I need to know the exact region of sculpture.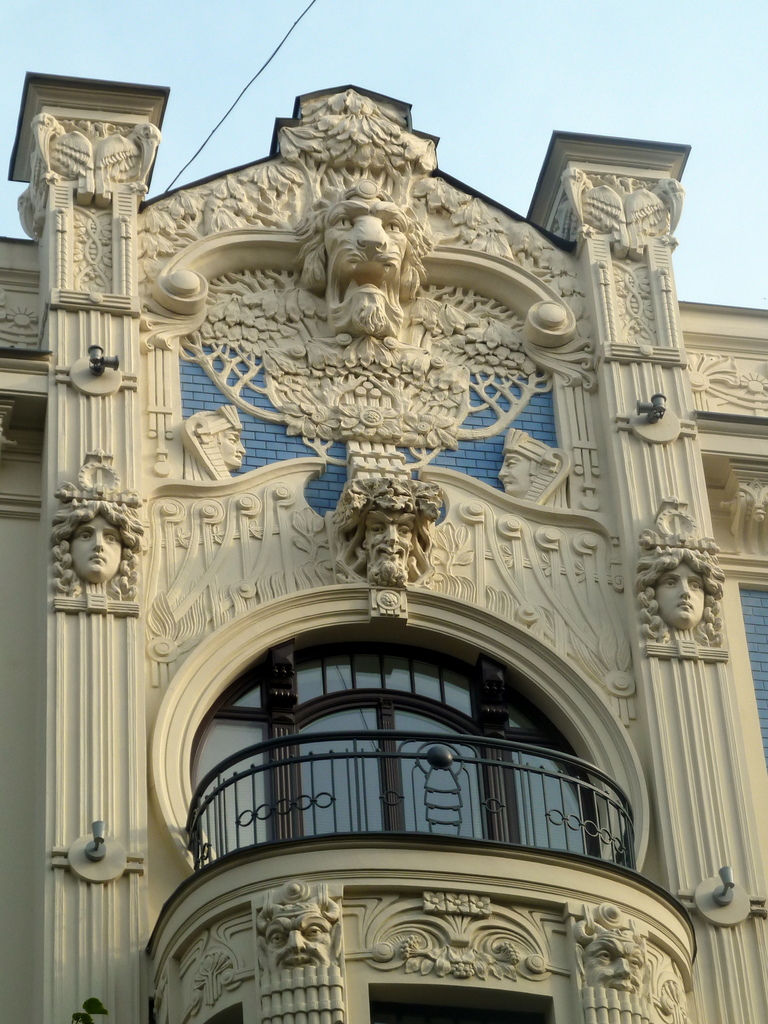
Region: (left=627, top=175, right=686, bottom=245).
